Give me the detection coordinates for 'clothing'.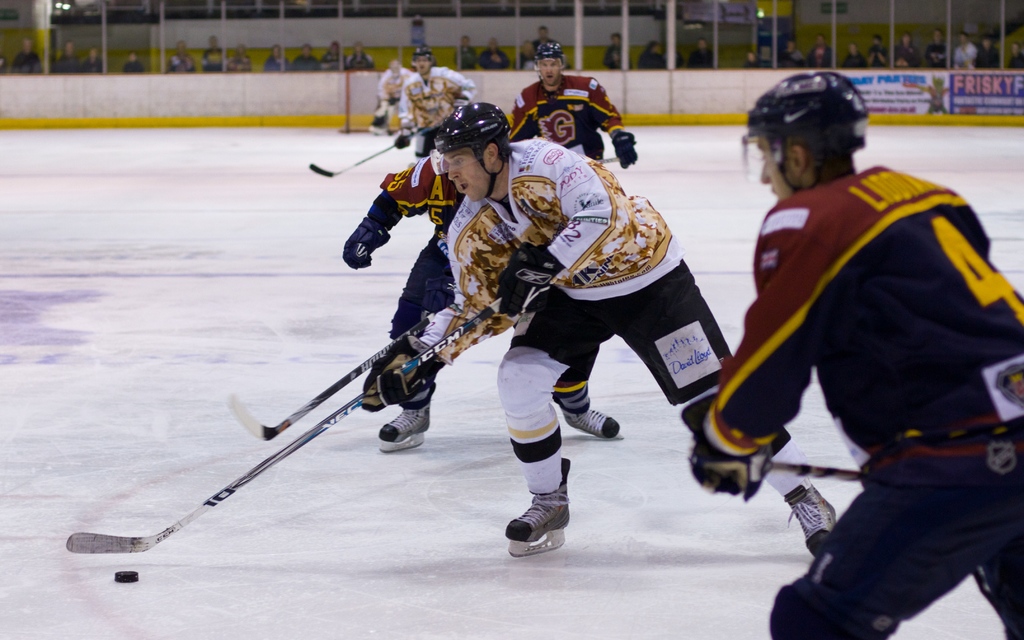
[x1=513, y1=76, x2=640, y2=169].
